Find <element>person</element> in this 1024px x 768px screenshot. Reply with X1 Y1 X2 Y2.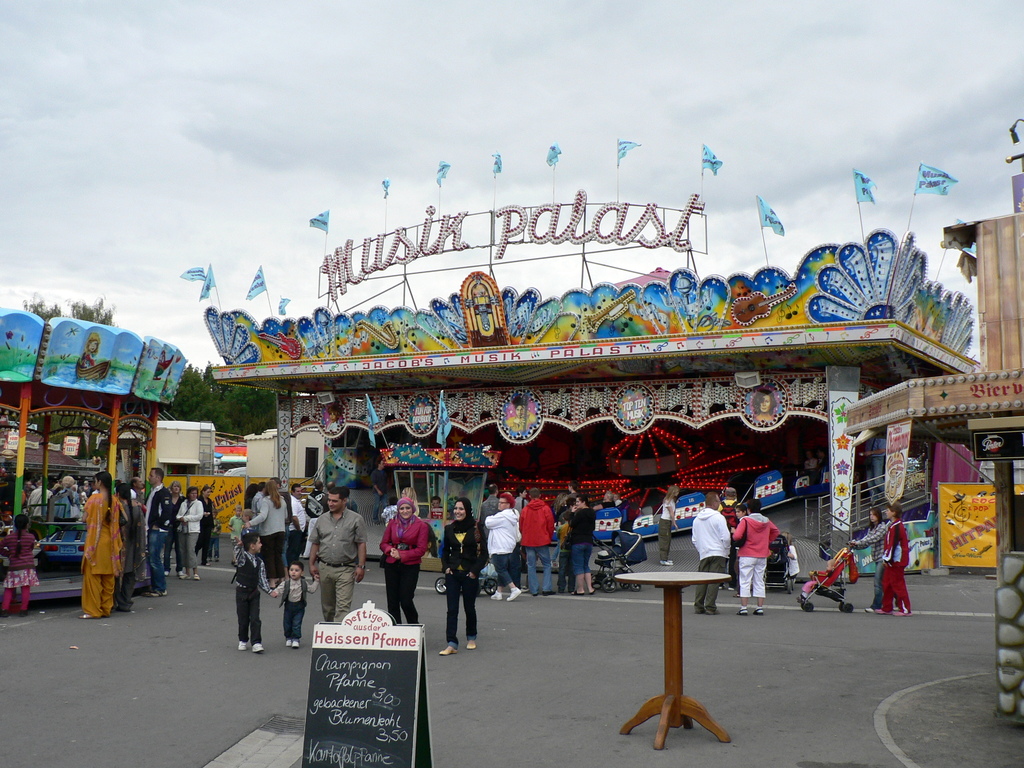
230 504 245 536.
